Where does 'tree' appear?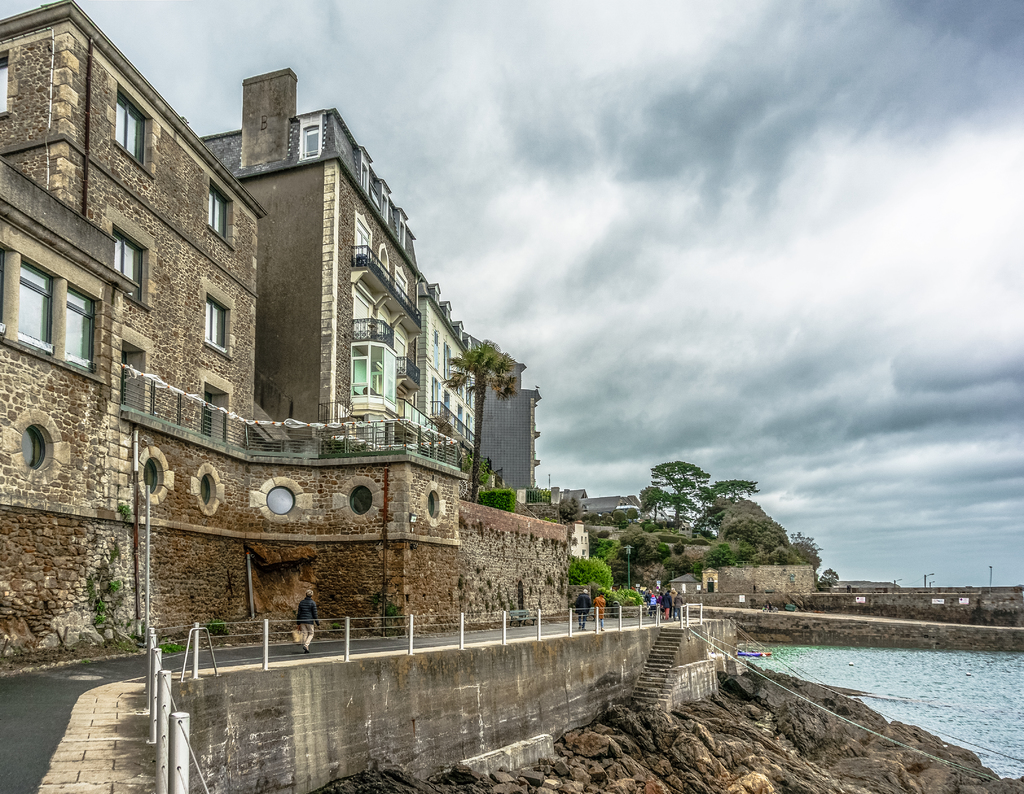
Appears at crop(640, 454, 765, 532).
